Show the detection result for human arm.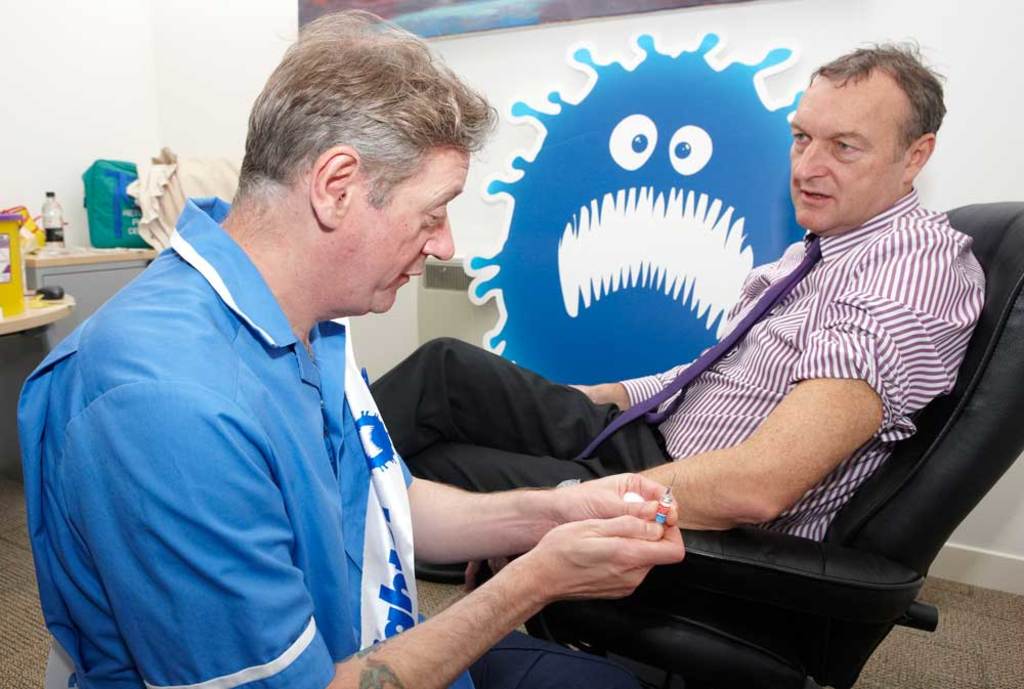
bbox=(411, 468, 681, 560).
